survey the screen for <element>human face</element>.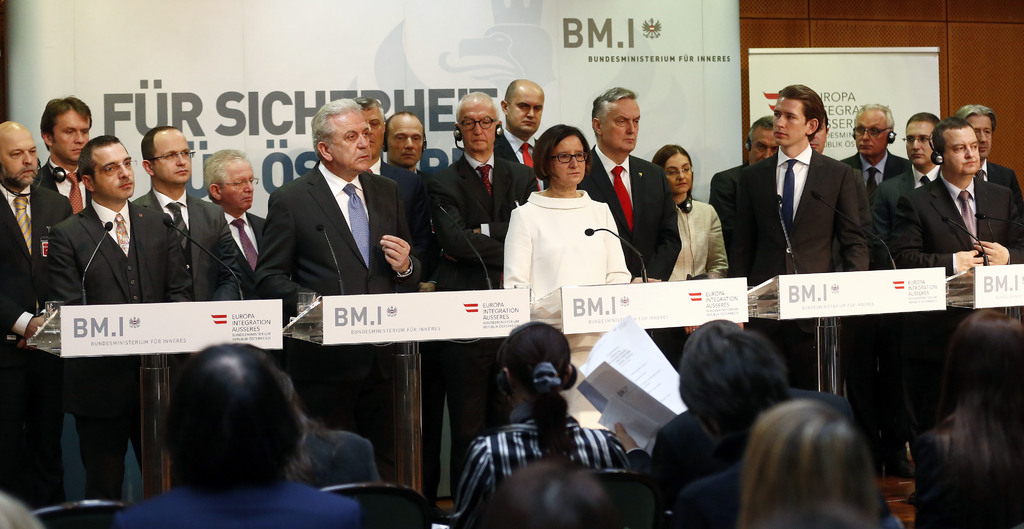
Survey found: left=941, top=126, right=982, bottom=175.
